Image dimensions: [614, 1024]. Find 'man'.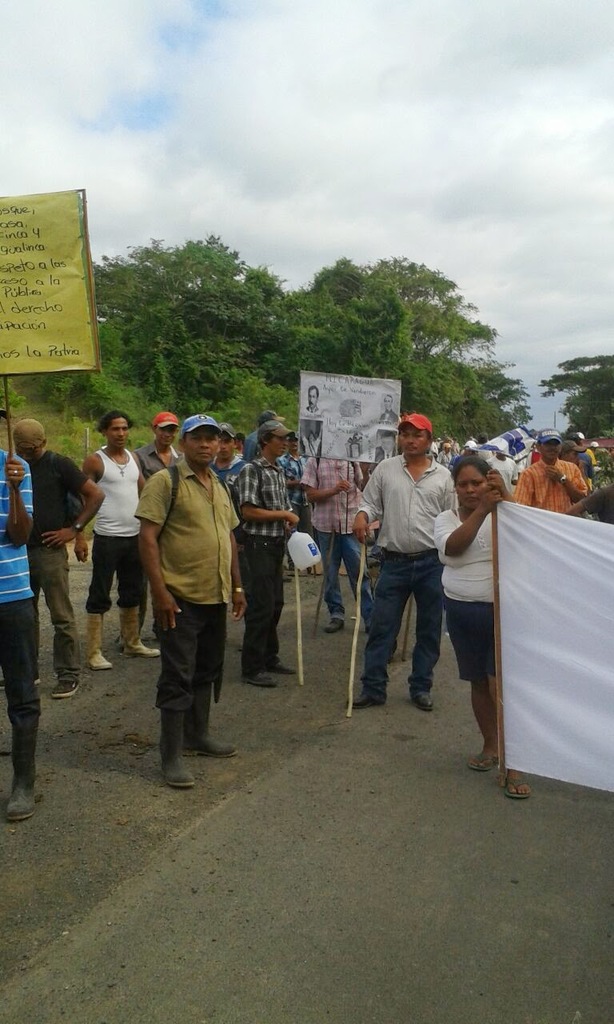
[6,417,112,698].
